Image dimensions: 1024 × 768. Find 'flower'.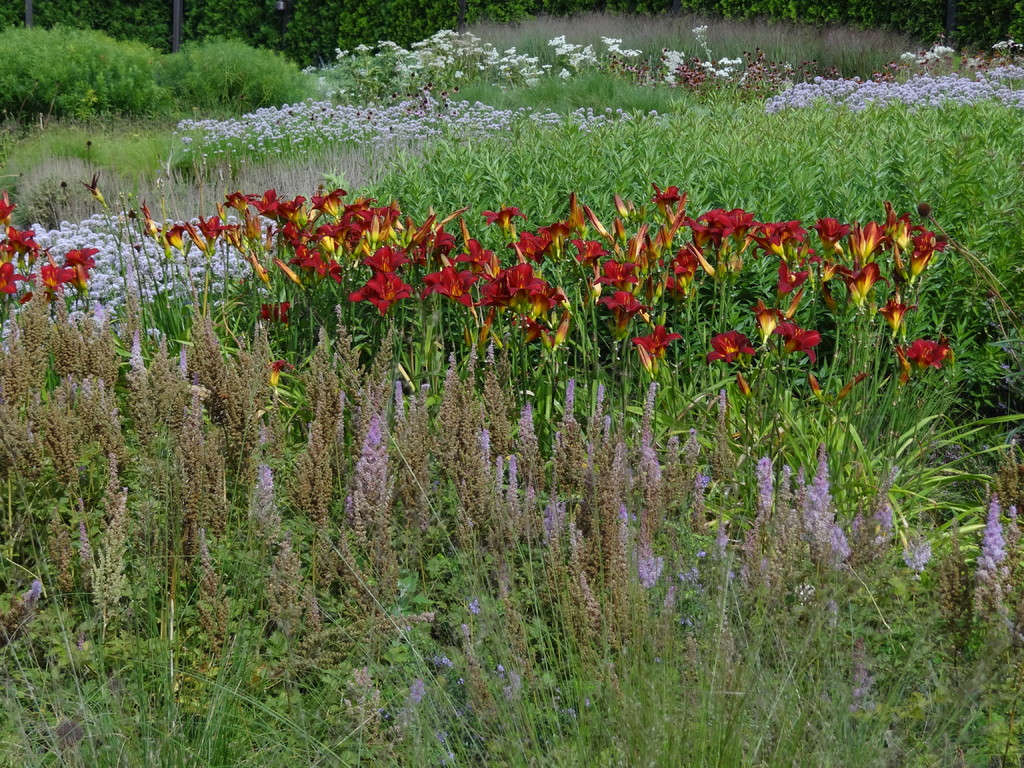
locate(29, 579, 39, 600).
